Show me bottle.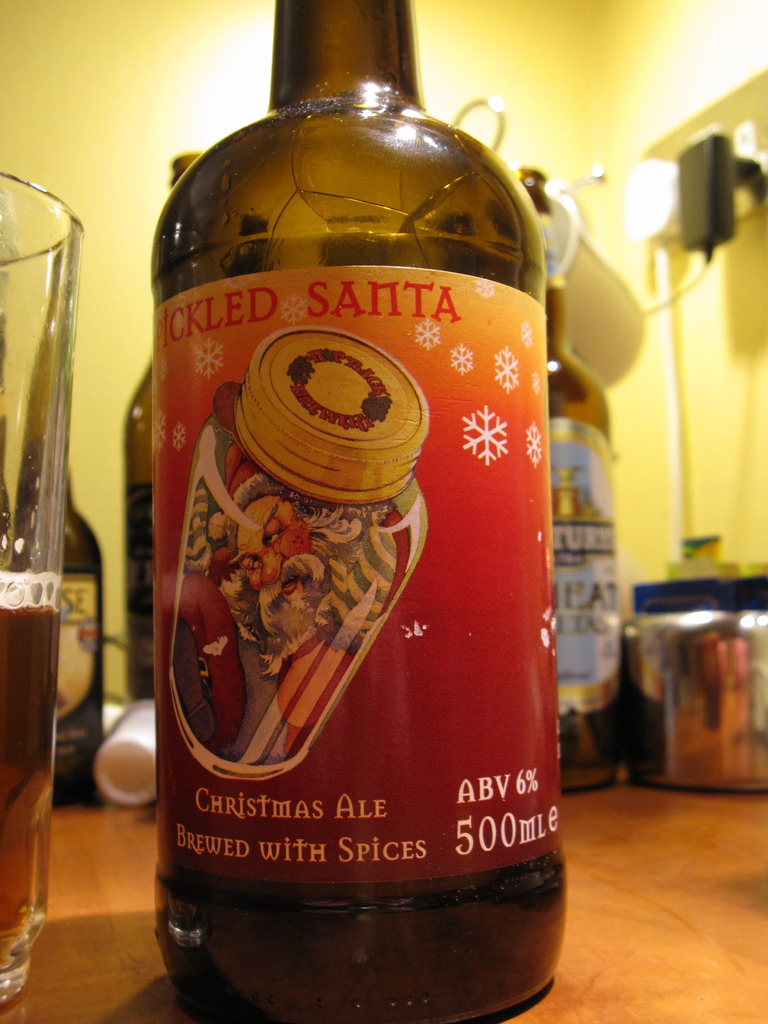
bottle is here: <box>554,288,623,792</box>.
